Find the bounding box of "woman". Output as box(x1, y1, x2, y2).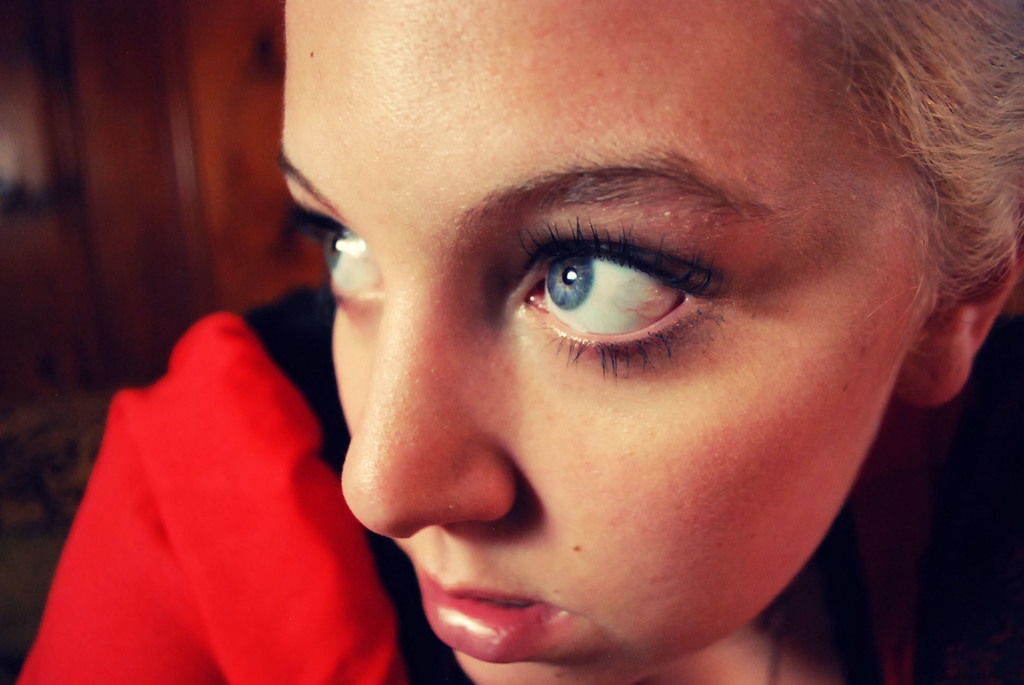
box(22, 0, 1023, 684).
